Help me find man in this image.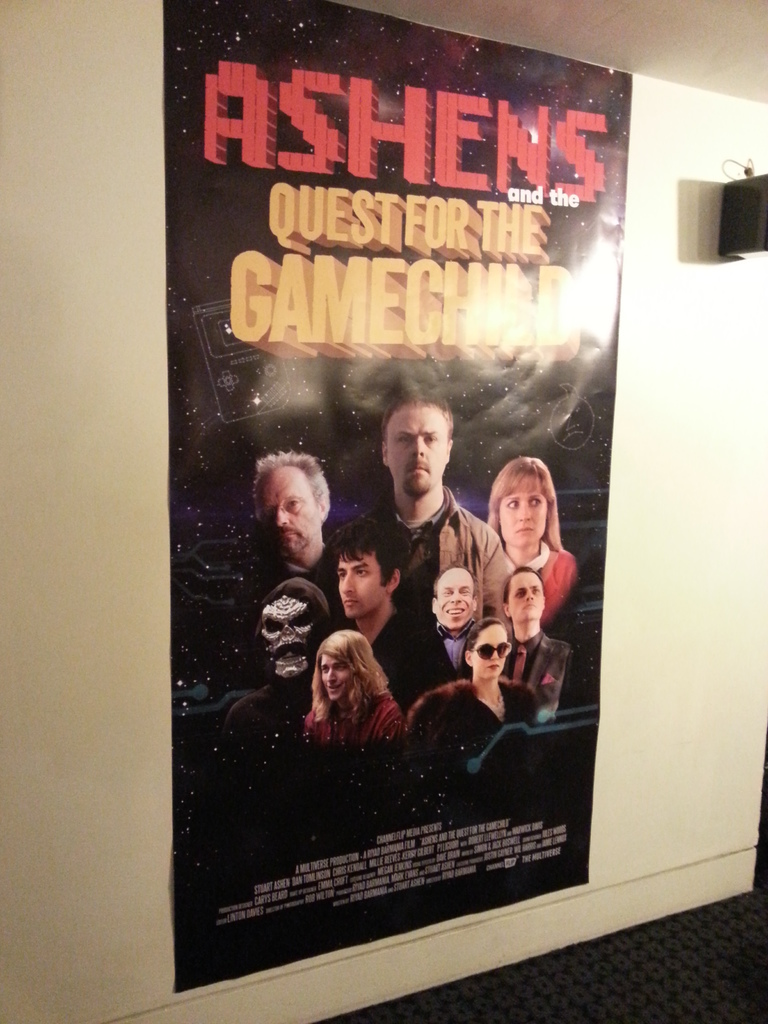
Found it: Rect(433, 564, 489, 678).
